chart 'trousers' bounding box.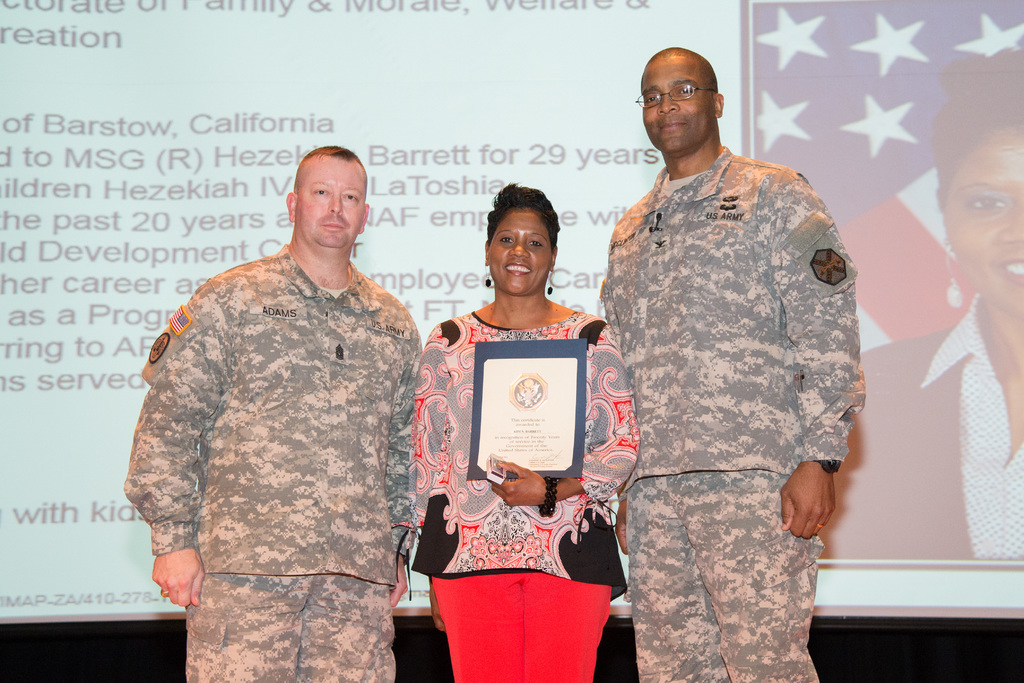
Charted: rect(431, 570, 614, 682).
